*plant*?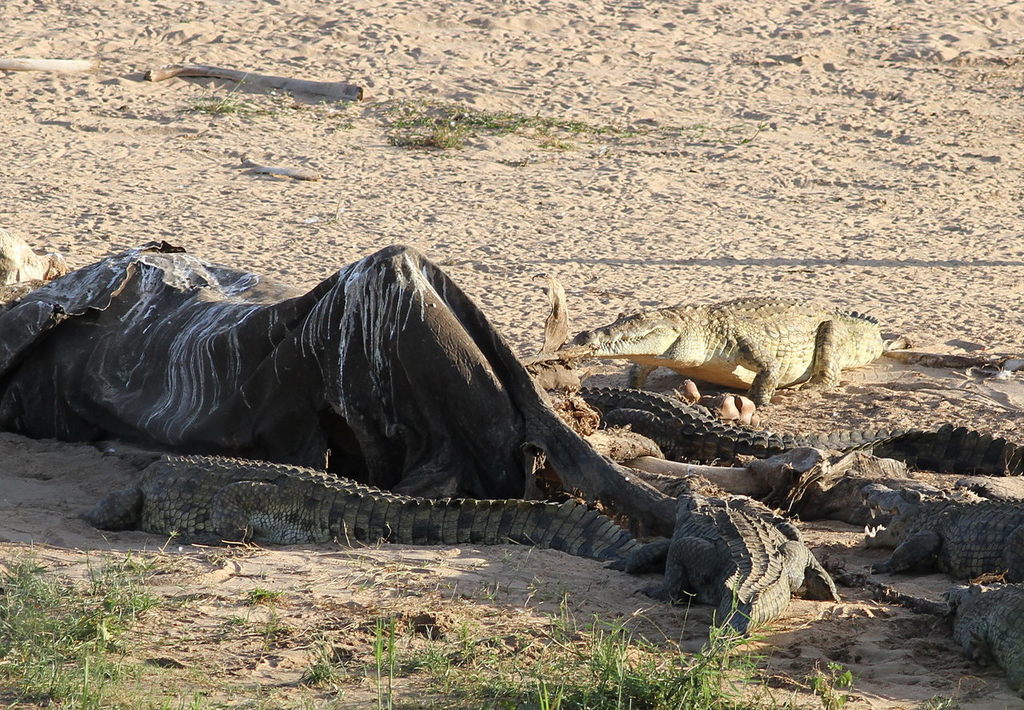
left=3, top=535, right=54, bottom=610
